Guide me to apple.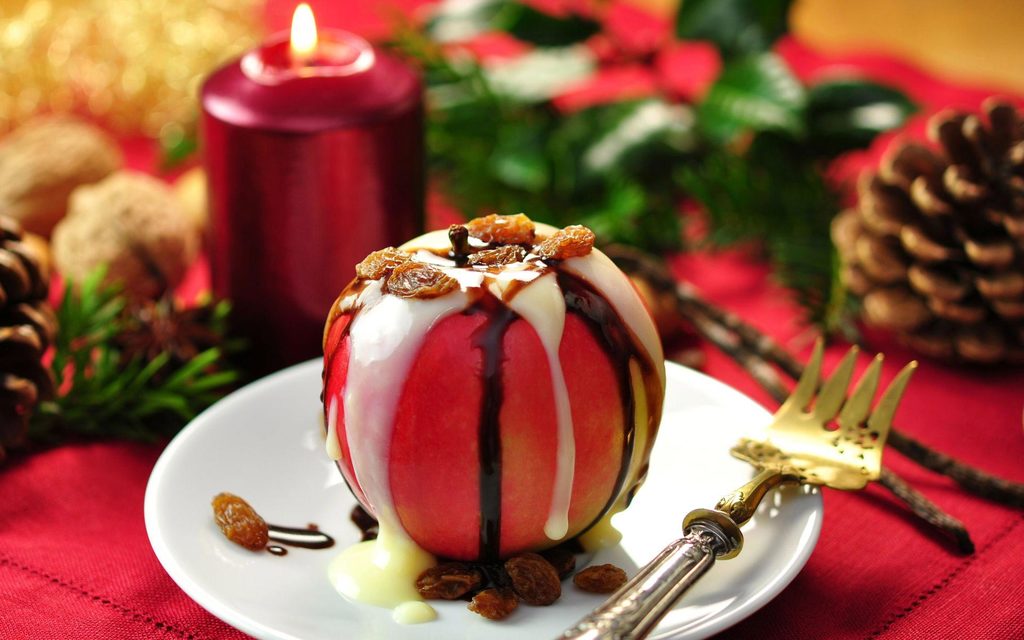
Guidance: x1=316 y1=228 x2=657 y2=596.
